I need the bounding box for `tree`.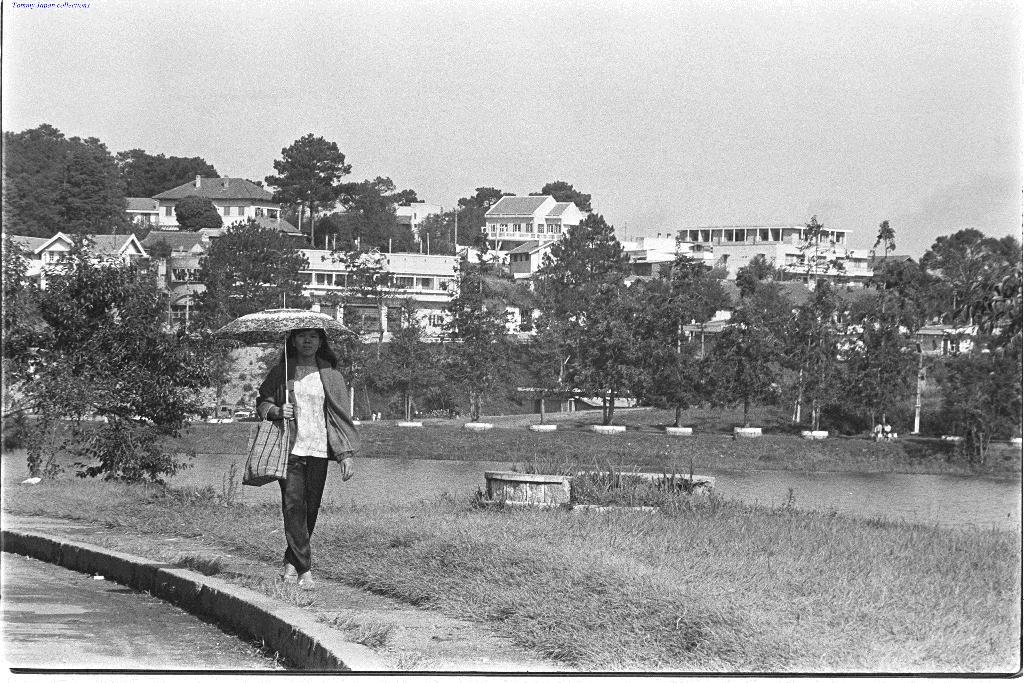
Here it is: {"x1": 331, "y1": 179, "x2": 381, "y2": 213}.
